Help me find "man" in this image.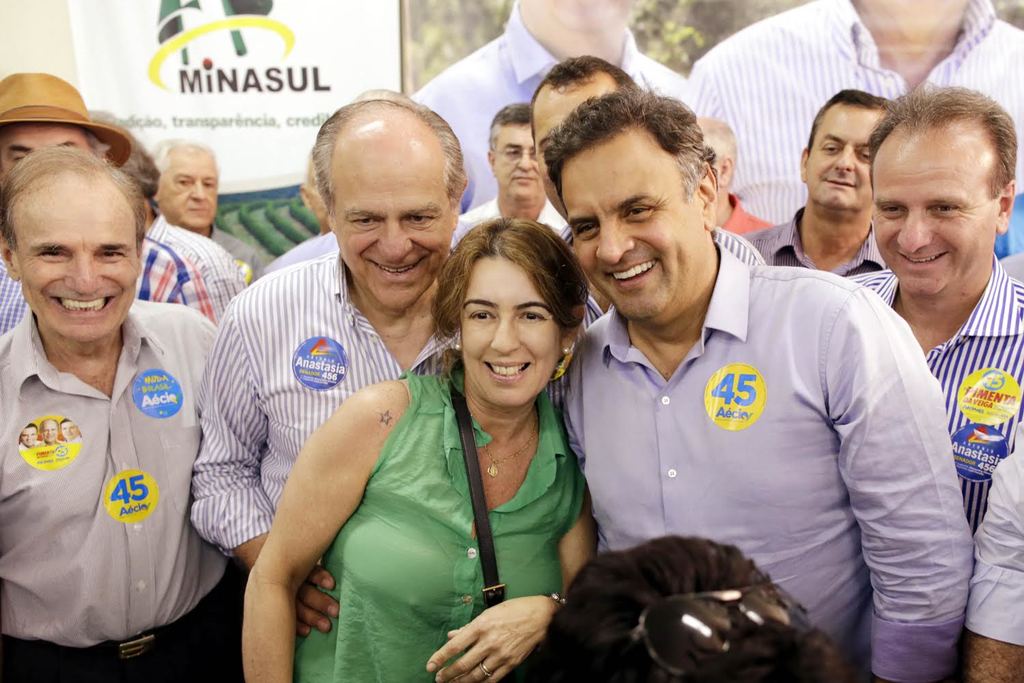
Found it: [left=189, top=90, right=469, bottom=644].
